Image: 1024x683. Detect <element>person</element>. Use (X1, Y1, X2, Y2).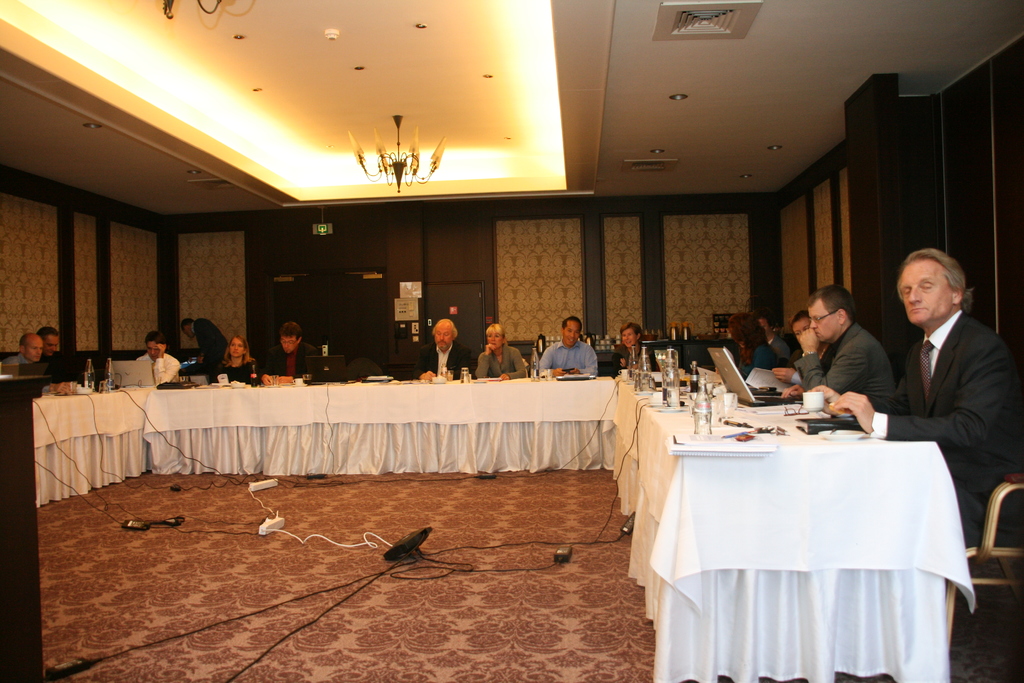
(420, 243, 1019, 550).
